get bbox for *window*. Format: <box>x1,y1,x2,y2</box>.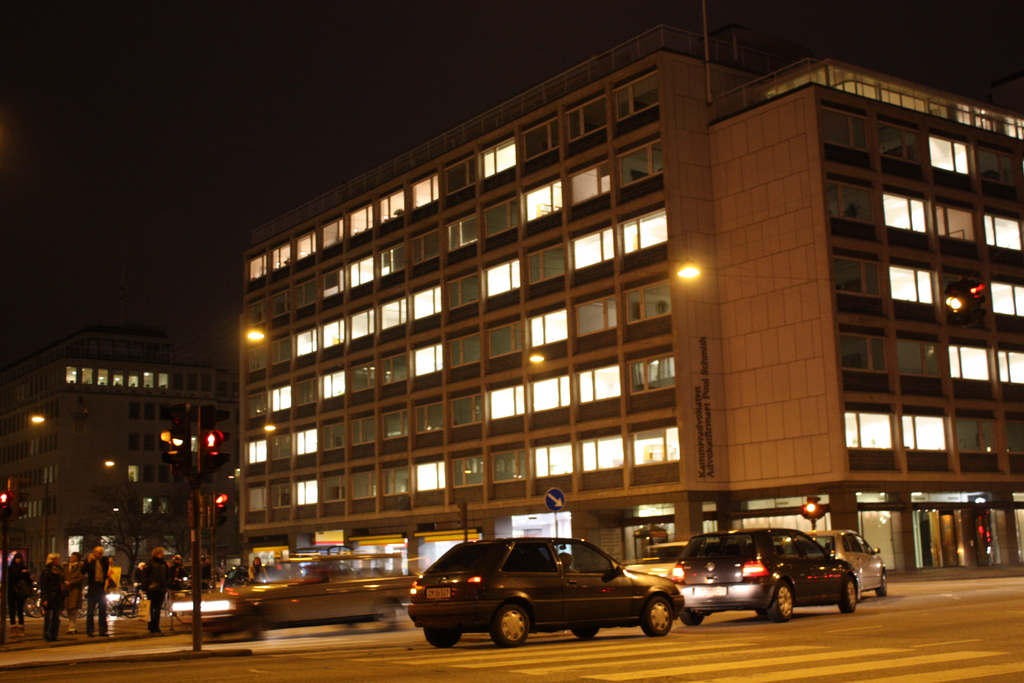
<box>446,270,480,312</box>.
